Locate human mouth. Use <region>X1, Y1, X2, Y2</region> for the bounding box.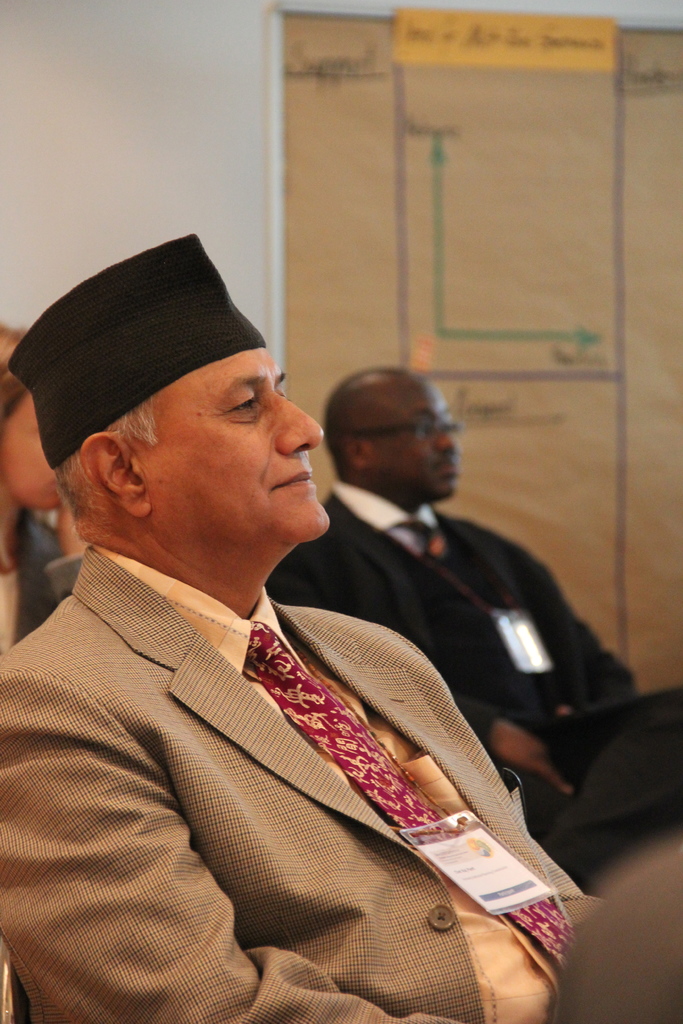
<region>270, 474, 315, 490</region>.
